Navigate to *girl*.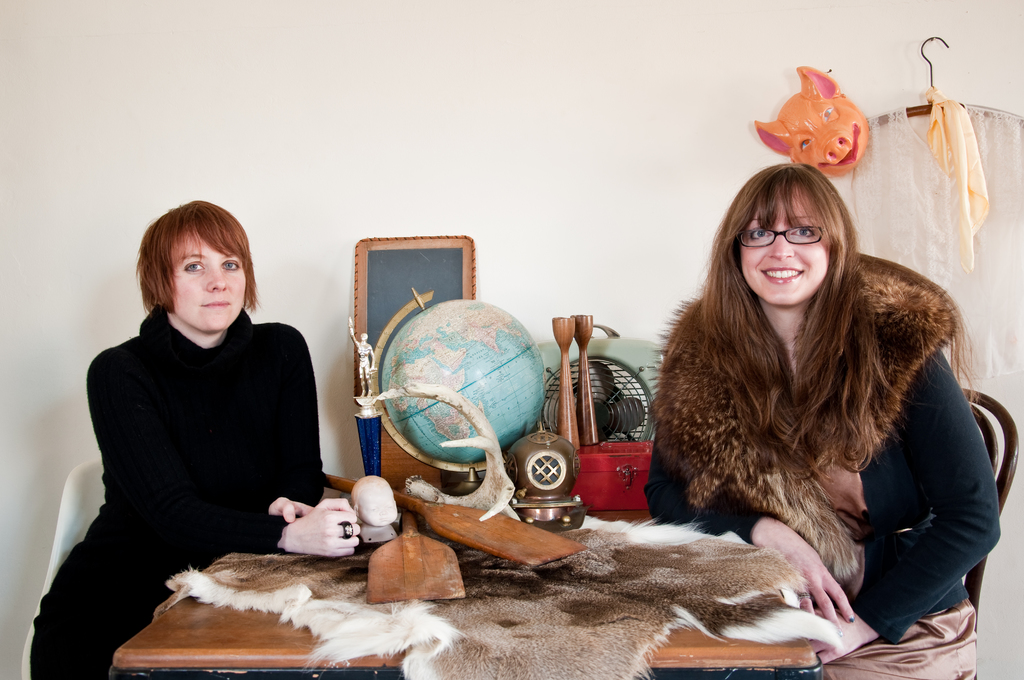
Navigation target: <region>639, 156, 1007, 679</region>.
